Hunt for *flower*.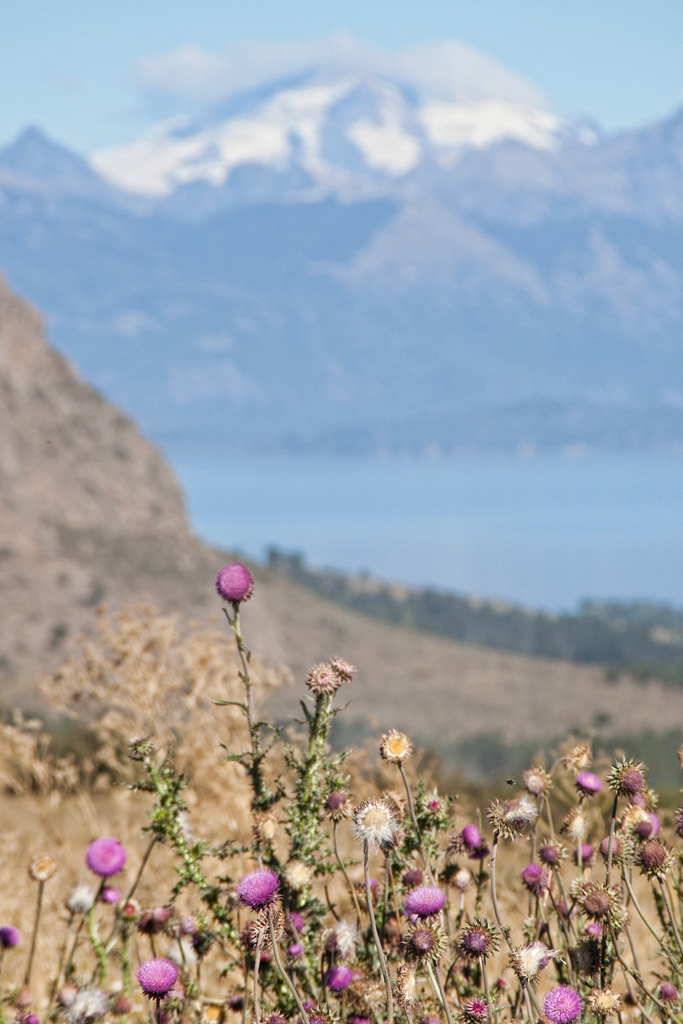
Hunted down at bbox(181, 911, 207, 935).
